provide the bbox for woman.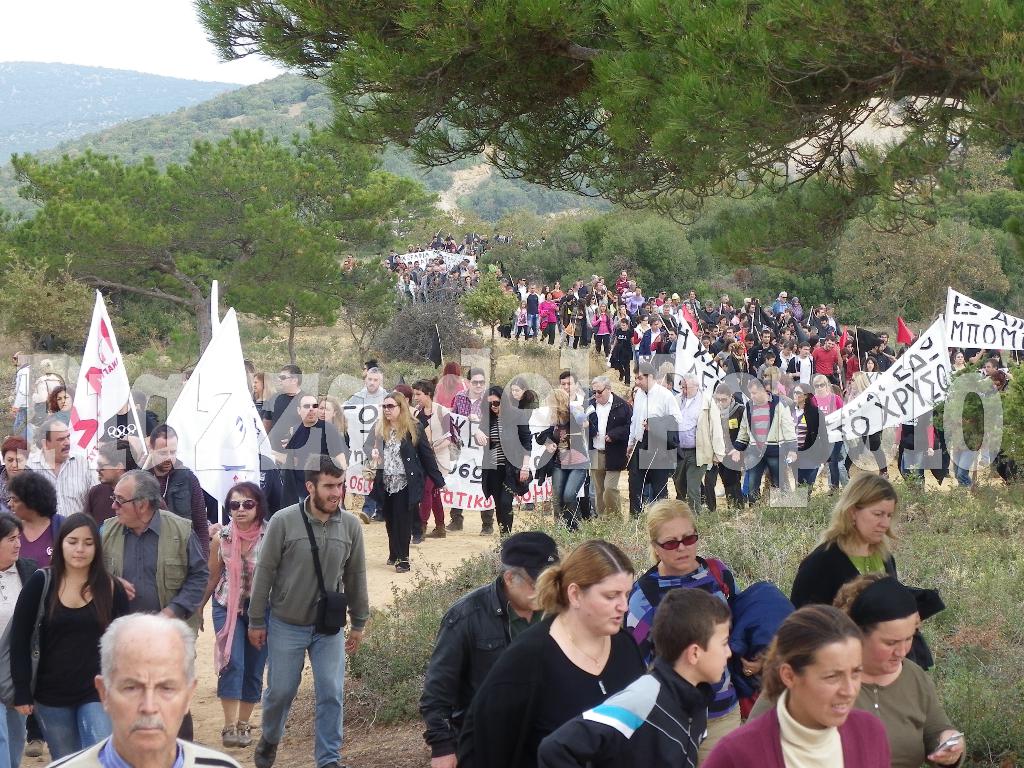
<region>360, 391, 445, 573</region>.
